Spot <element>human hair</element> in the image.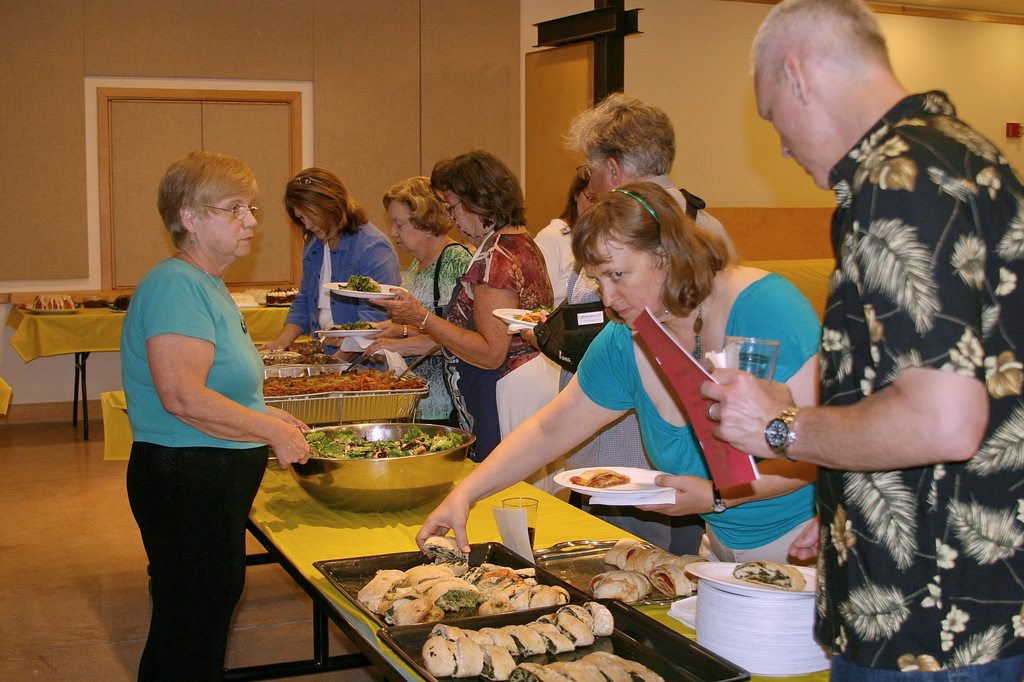
<element>human hair</element> found at <bbox>426, 147, 530, 234</bbox>.
